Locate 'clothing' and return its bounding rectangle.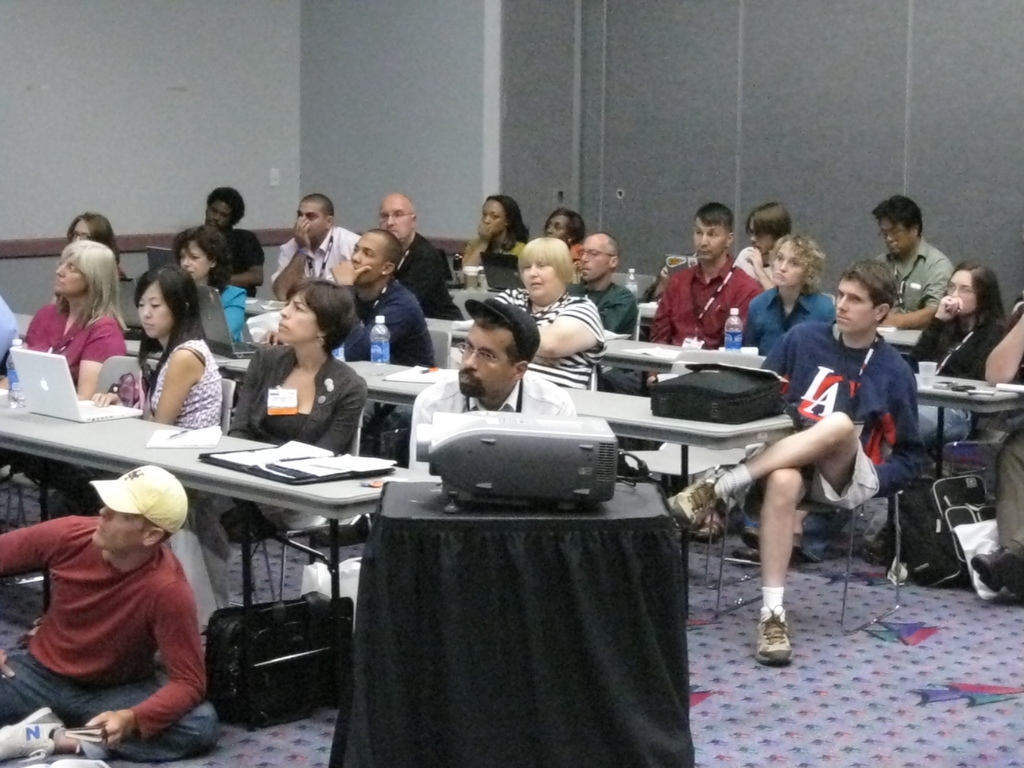
bbox=(413, 369, 584, 477).
